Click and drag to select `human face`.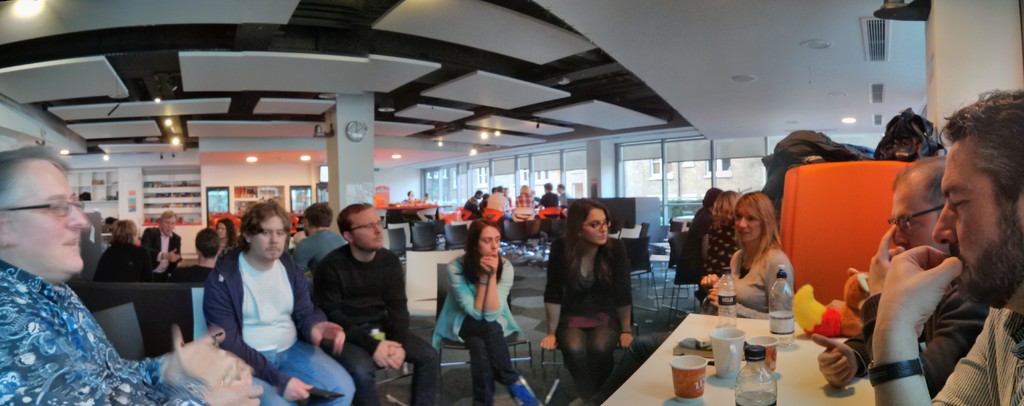
Selection: BBox(731, 200, 760, 249).
